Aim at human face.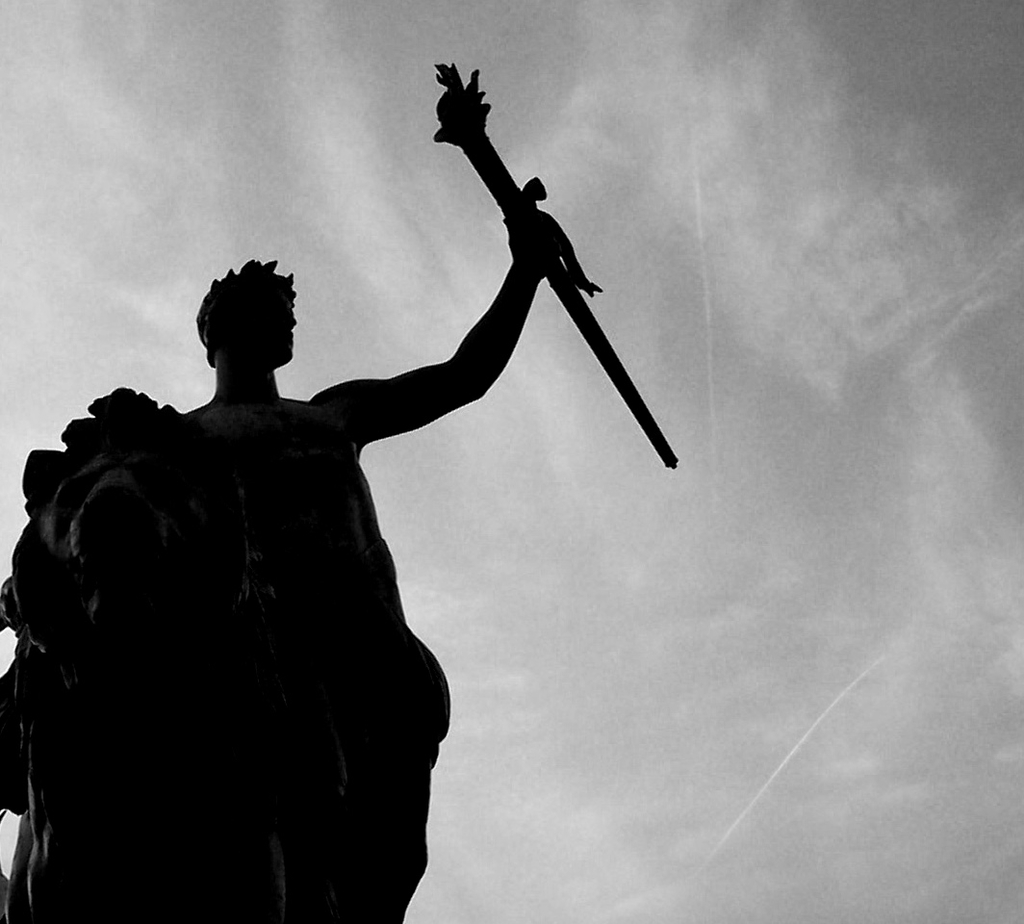
Aimed at 260/291/295/358.
